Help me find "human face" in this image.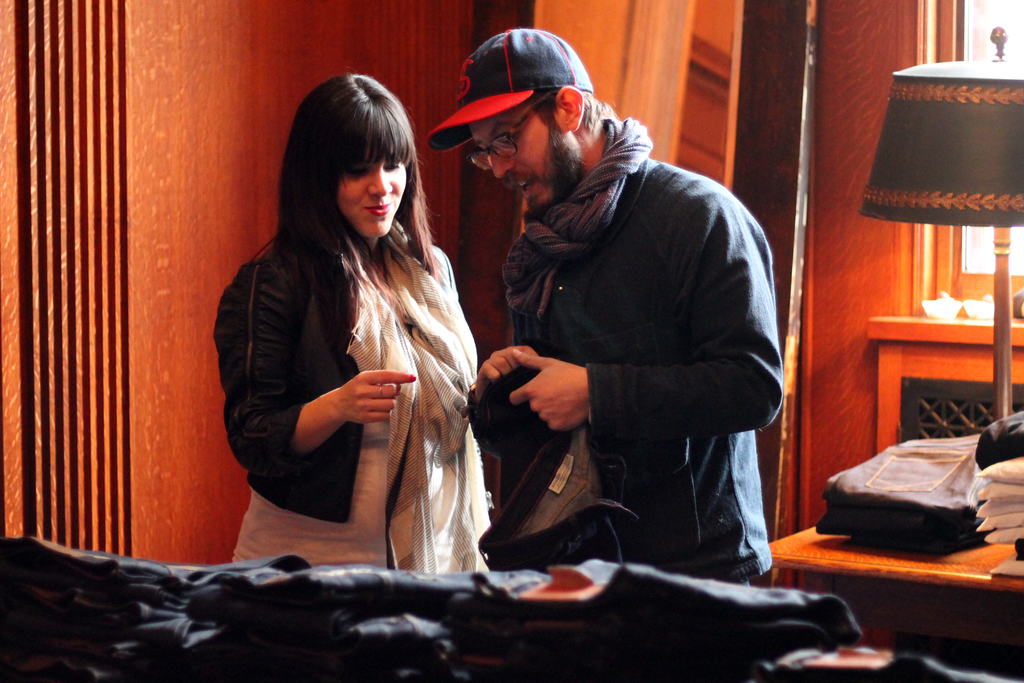
Found it: (336,150,412,240).
